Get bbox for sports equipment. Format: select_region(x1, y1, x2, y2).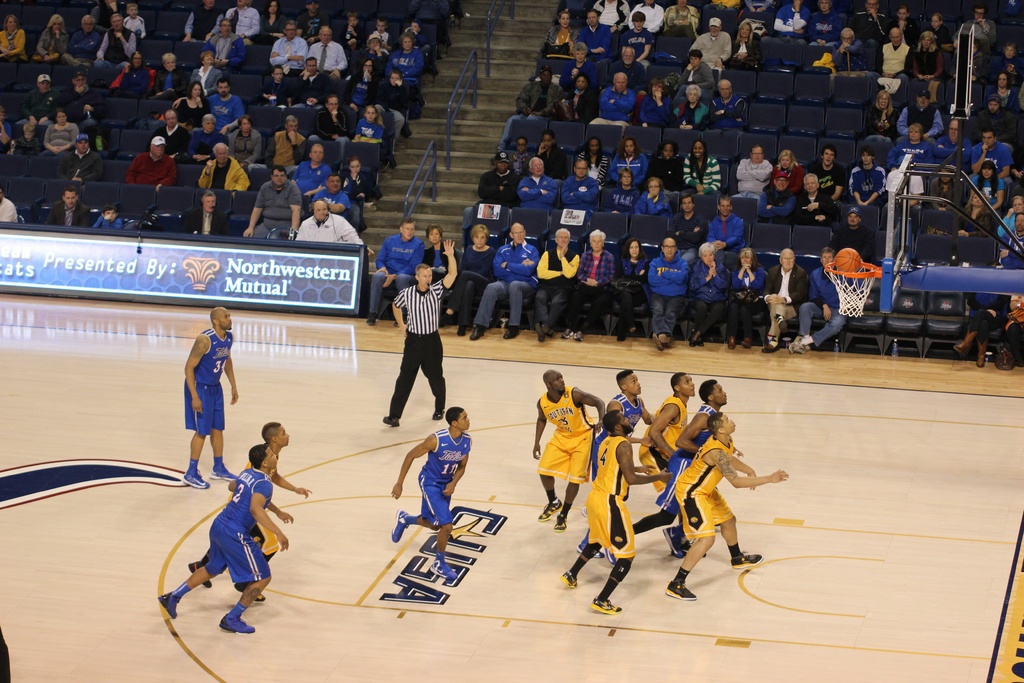
select_region(836, 244, 860, 270).
